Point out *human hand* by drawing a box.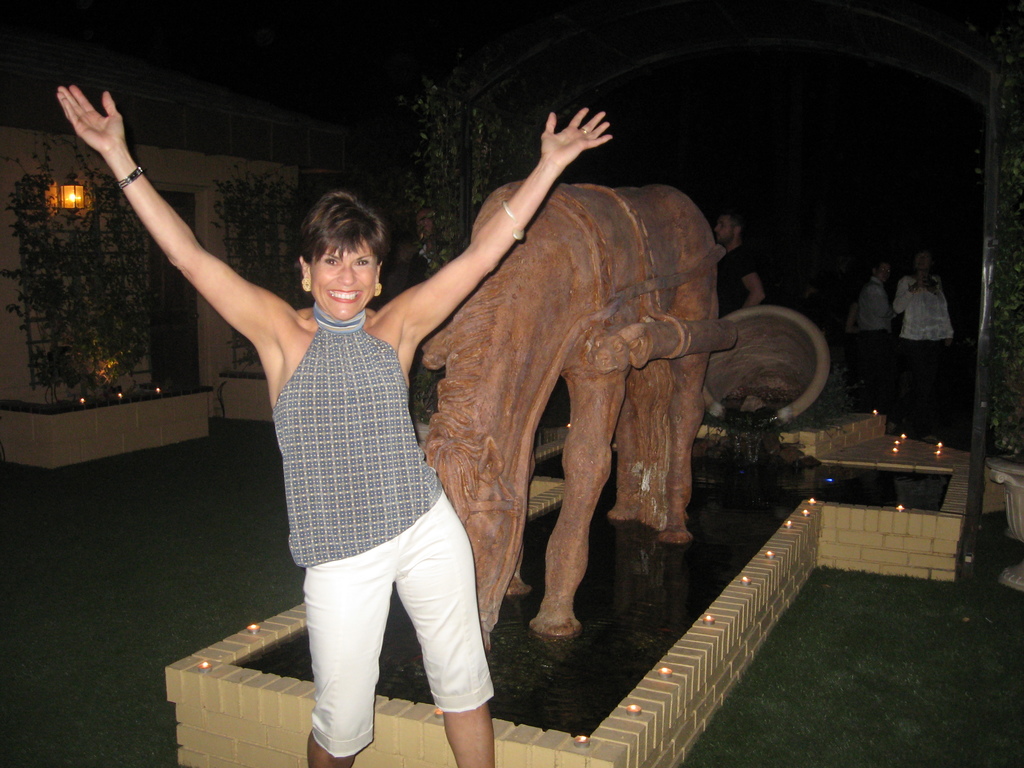
Rect(914, 275, 926, 290).
